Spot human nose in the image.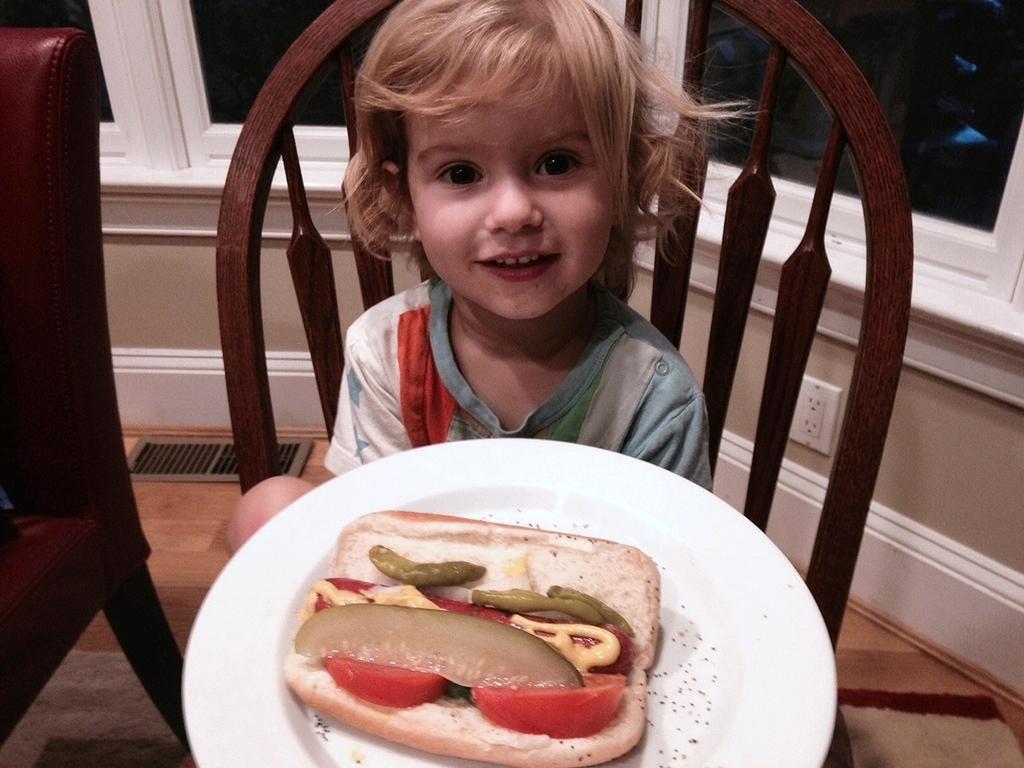
human nose found at {"left": 482, "top": 168, "right": 542, "bottom": 234}.
